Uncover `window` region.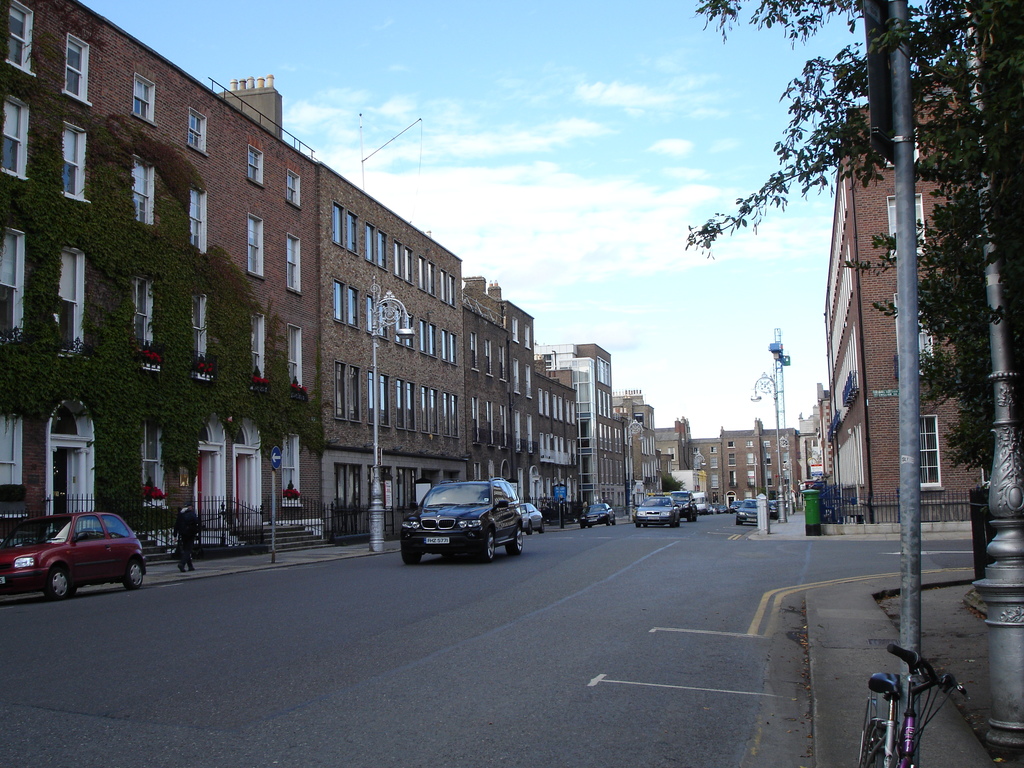
Uncovered: detection(0, 94, 28, 169).
